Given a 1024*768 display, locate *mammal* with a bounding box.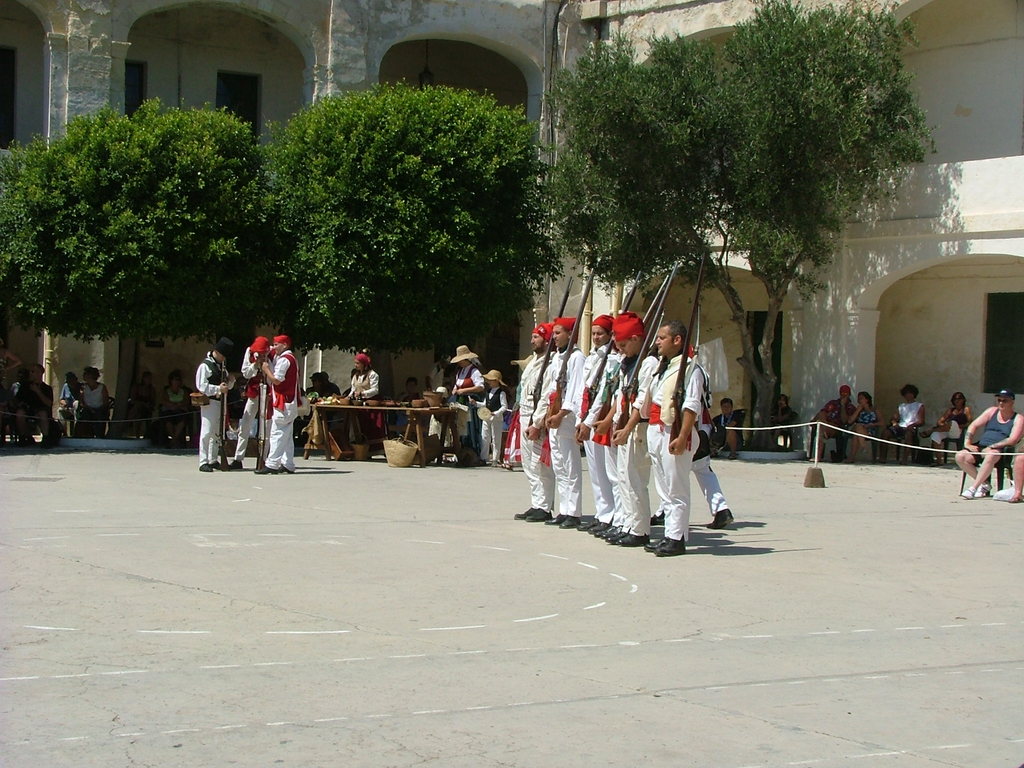
Located: bbox=(258, 335, 301, 472).
